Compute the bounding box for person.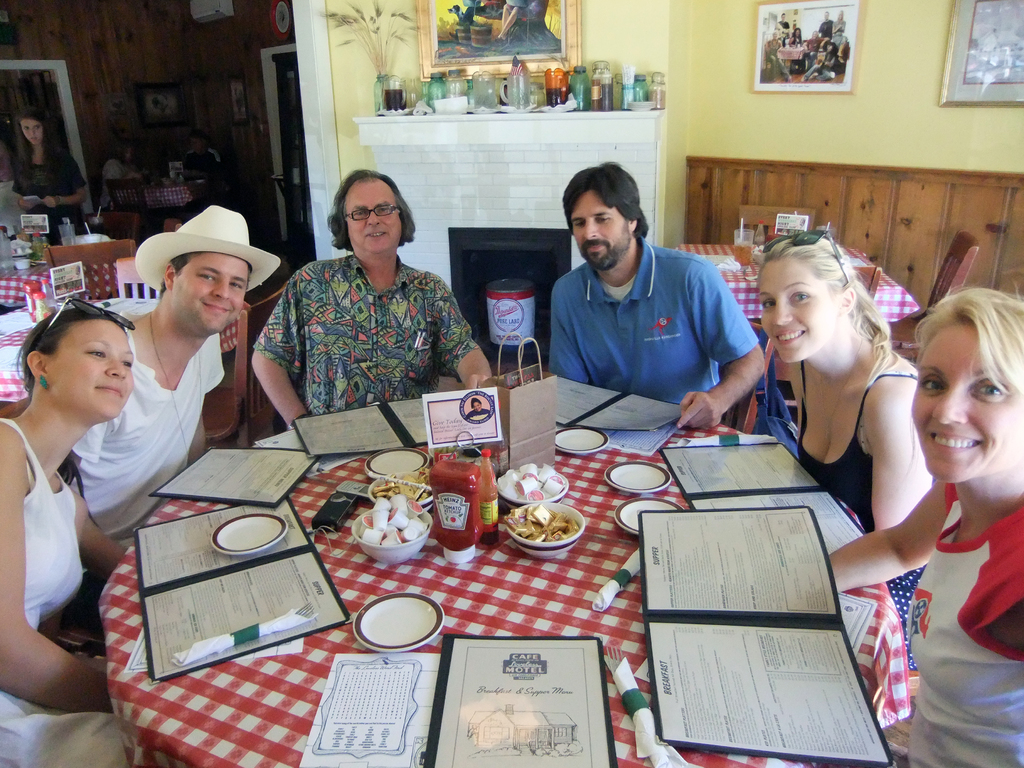
locate(250, 168, 493, 432).
